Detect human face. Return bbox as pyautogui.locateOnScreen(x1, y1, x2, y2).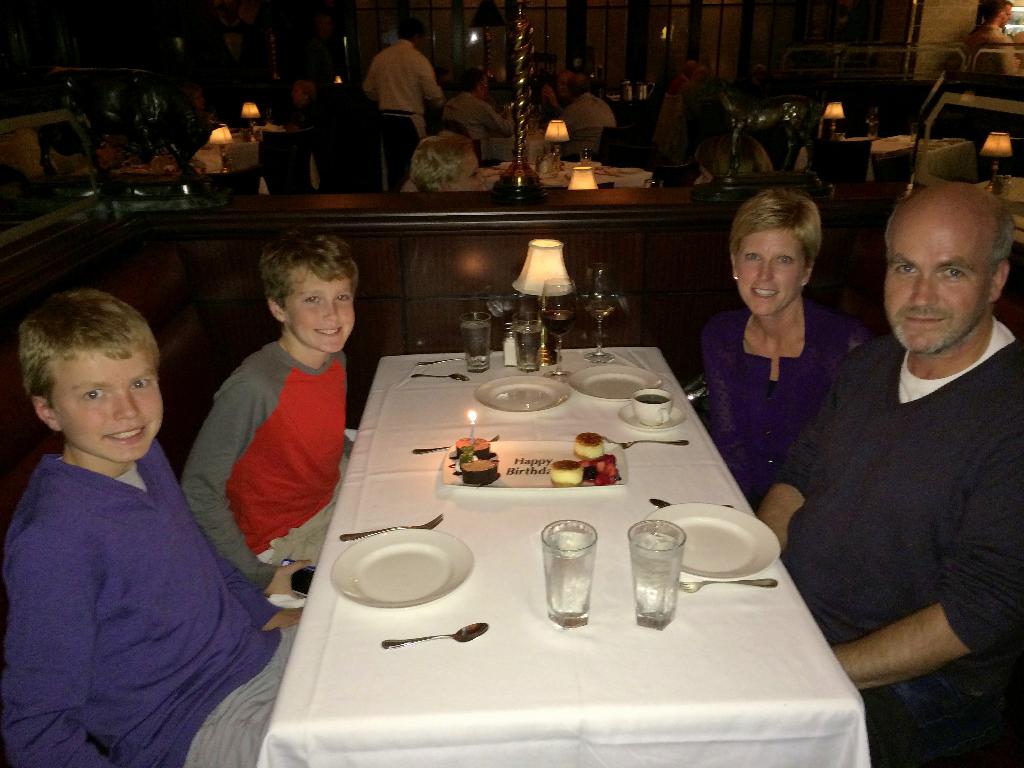
pyautogui.locateOnScreen(887, 212, 990, 358).
